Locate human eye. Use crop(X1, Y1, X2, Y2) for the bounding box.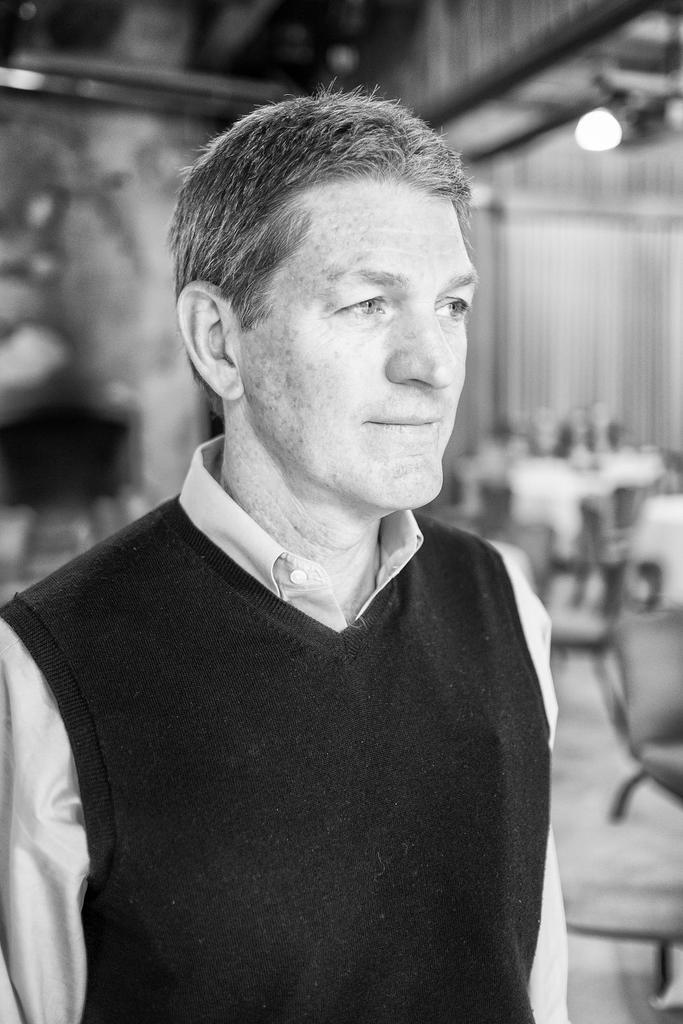
crop(430, 290, 479, 328).
